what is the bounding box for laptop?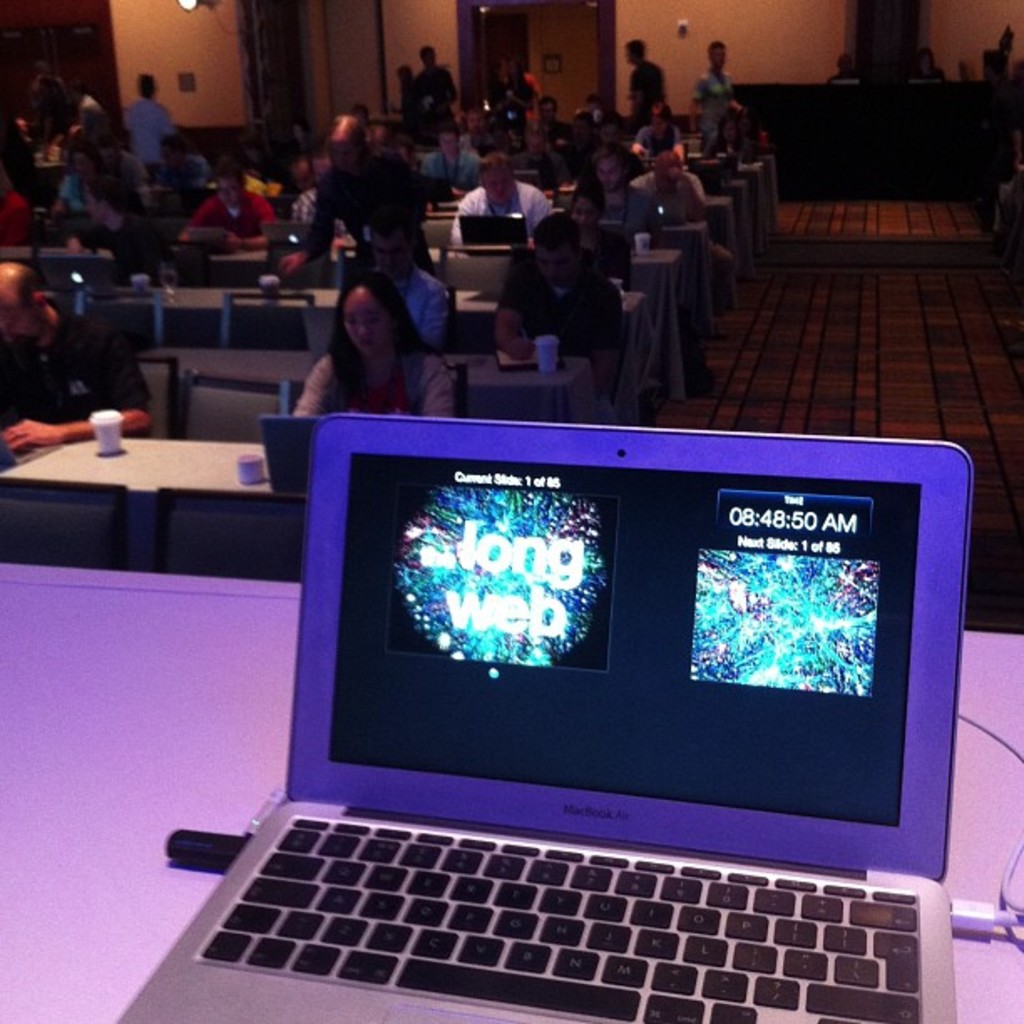
region(94, 395, 1021, 1023).
